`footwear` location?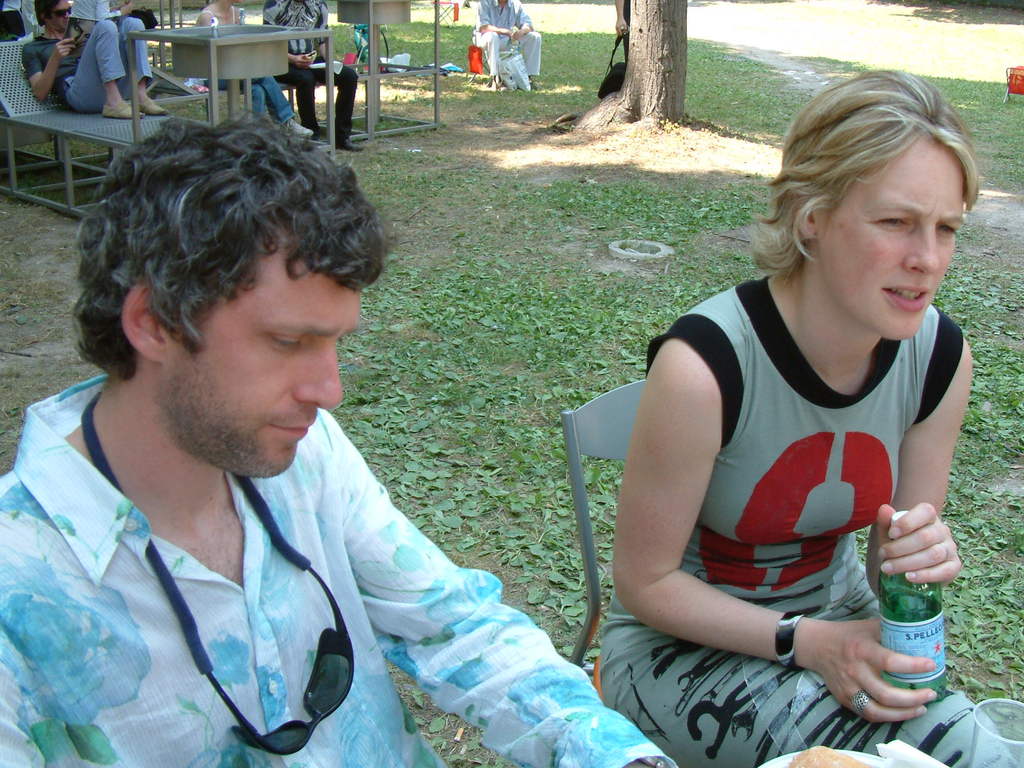
pyautogui.locateOnScreen(102, 104, 147, 119)
